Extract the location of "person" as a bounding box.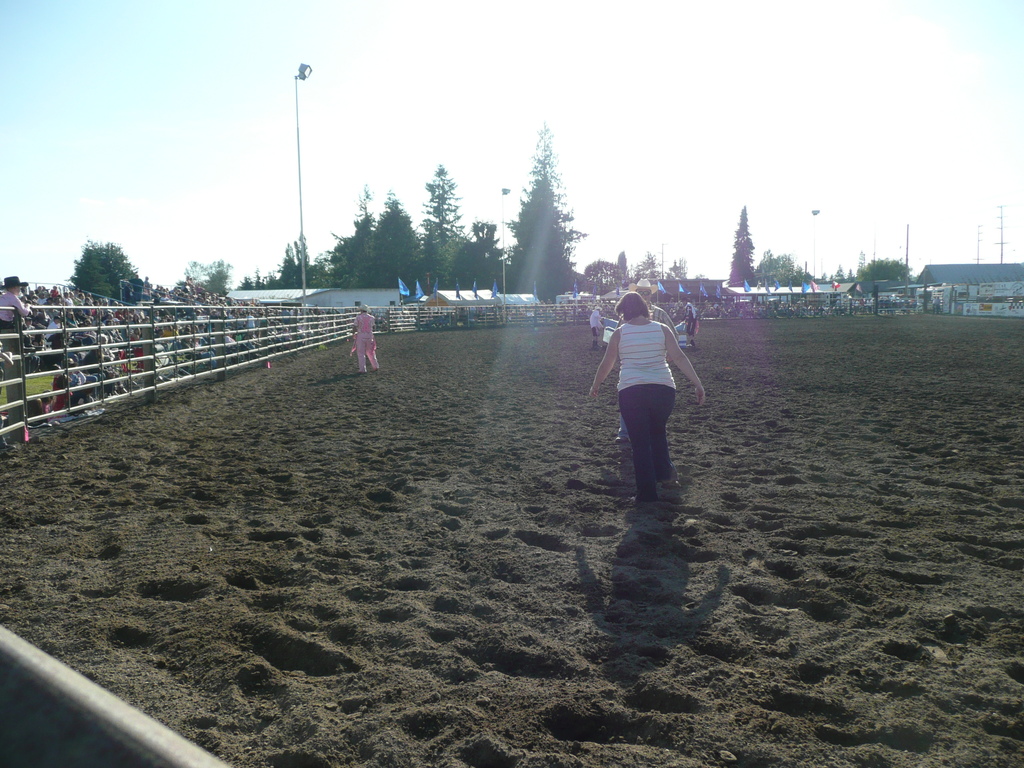
region(352, 303, 376, 375).
